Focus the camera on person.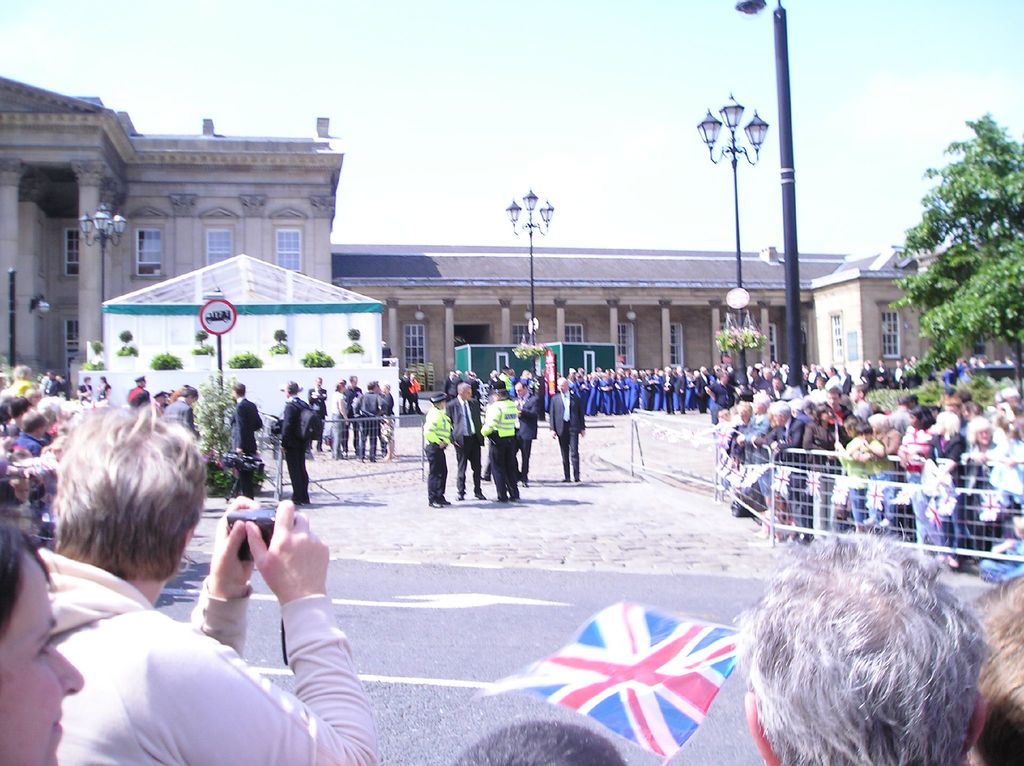
Focus region: 126,377,148,409.
